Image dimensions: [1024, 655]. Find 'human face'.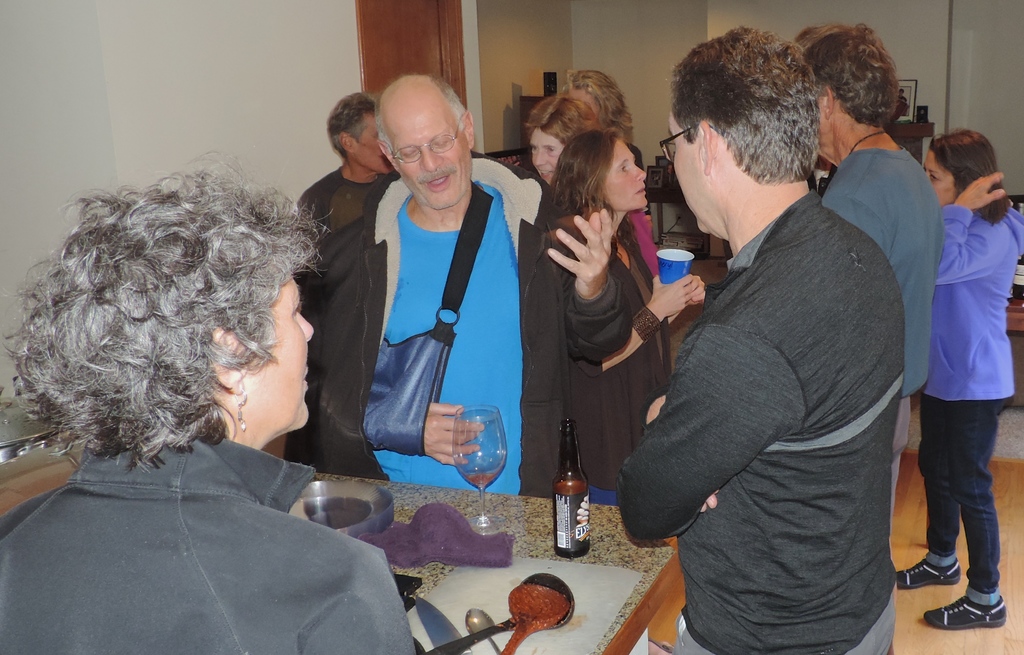
396:111:468:212.
